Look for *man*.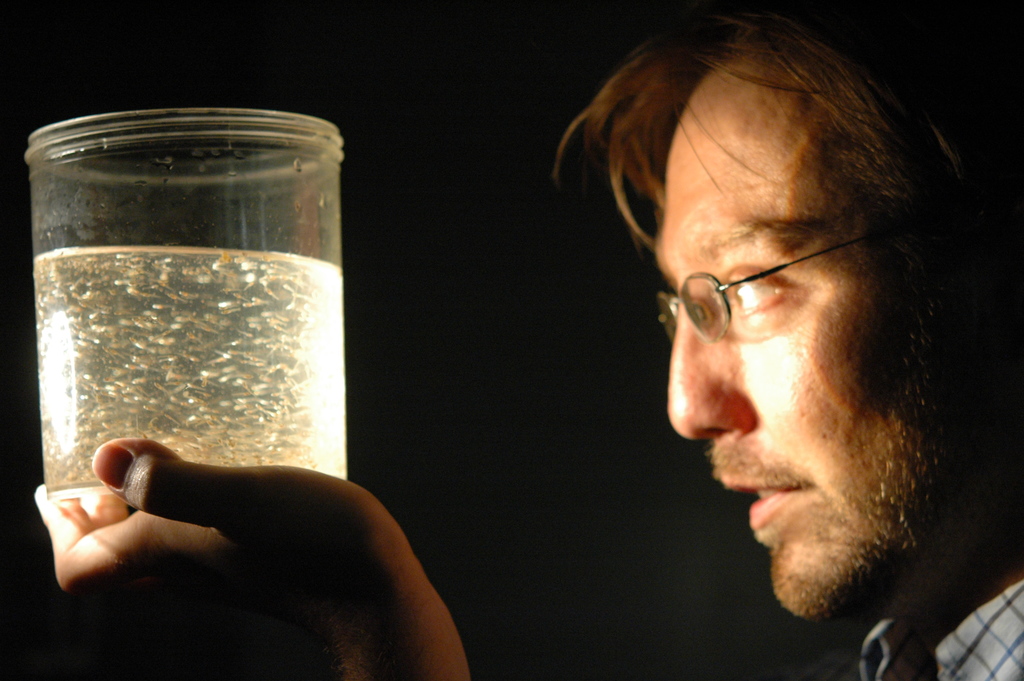
Found: left=35, top=0, right=1023, bottom=680.
